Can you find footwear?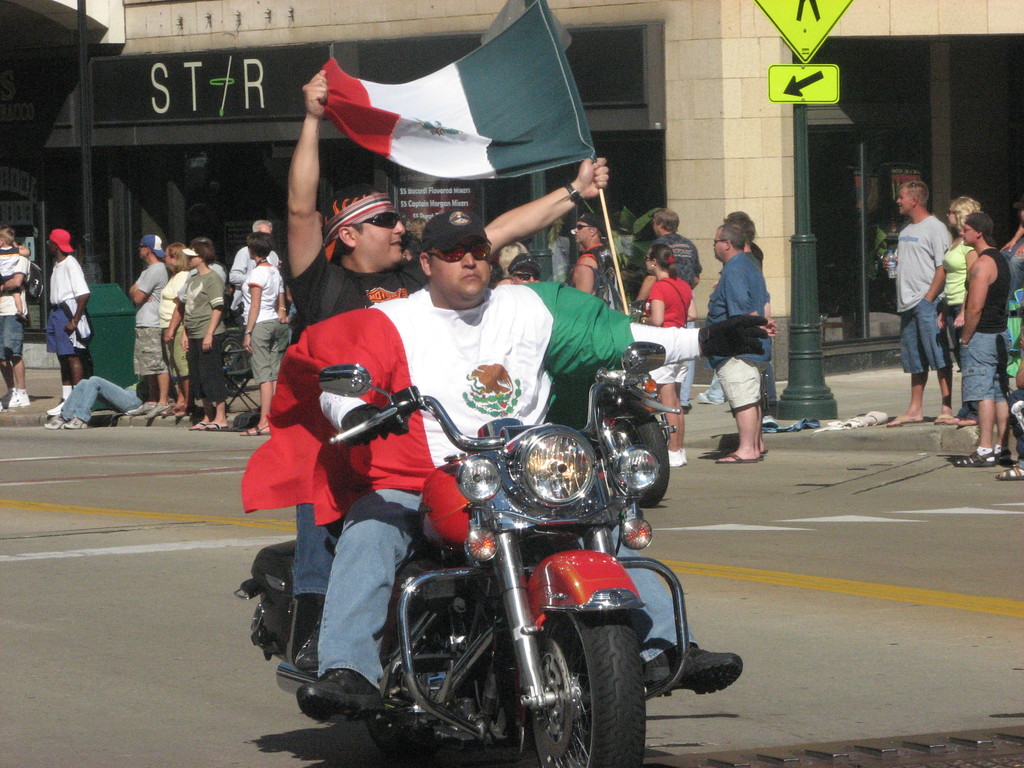
Yes, bounding box: x1=993 y1=461 x2=1023 y2=480.
